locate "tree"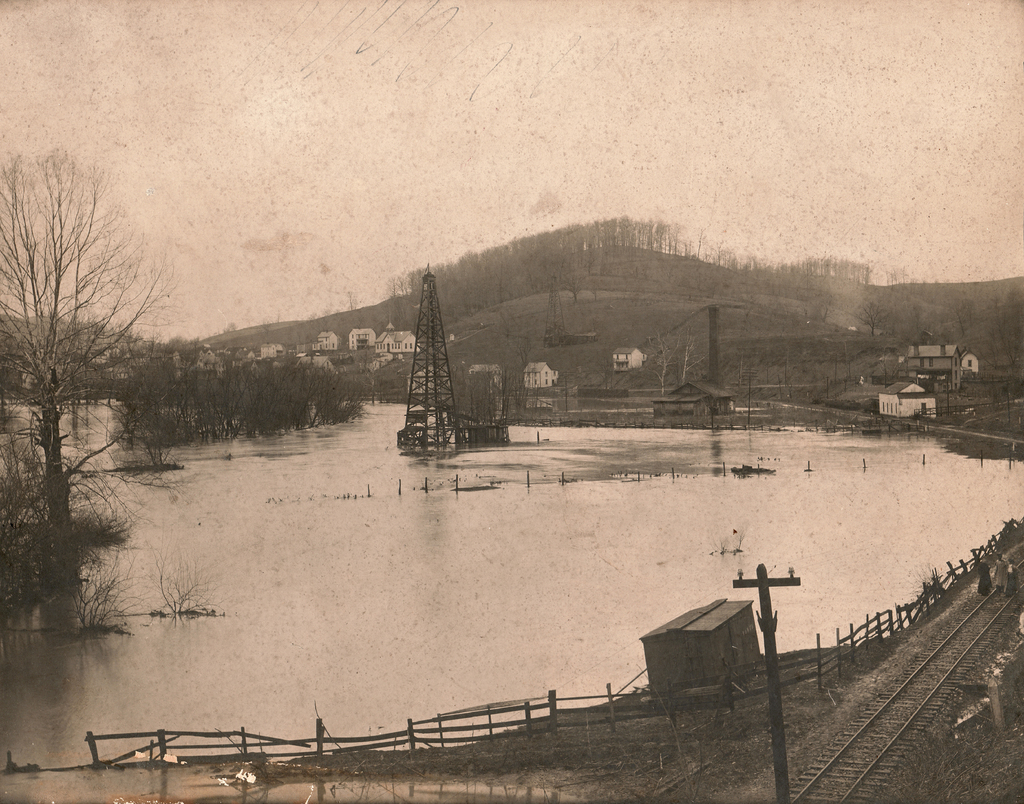
select_region(254, 318, 272, 334)
